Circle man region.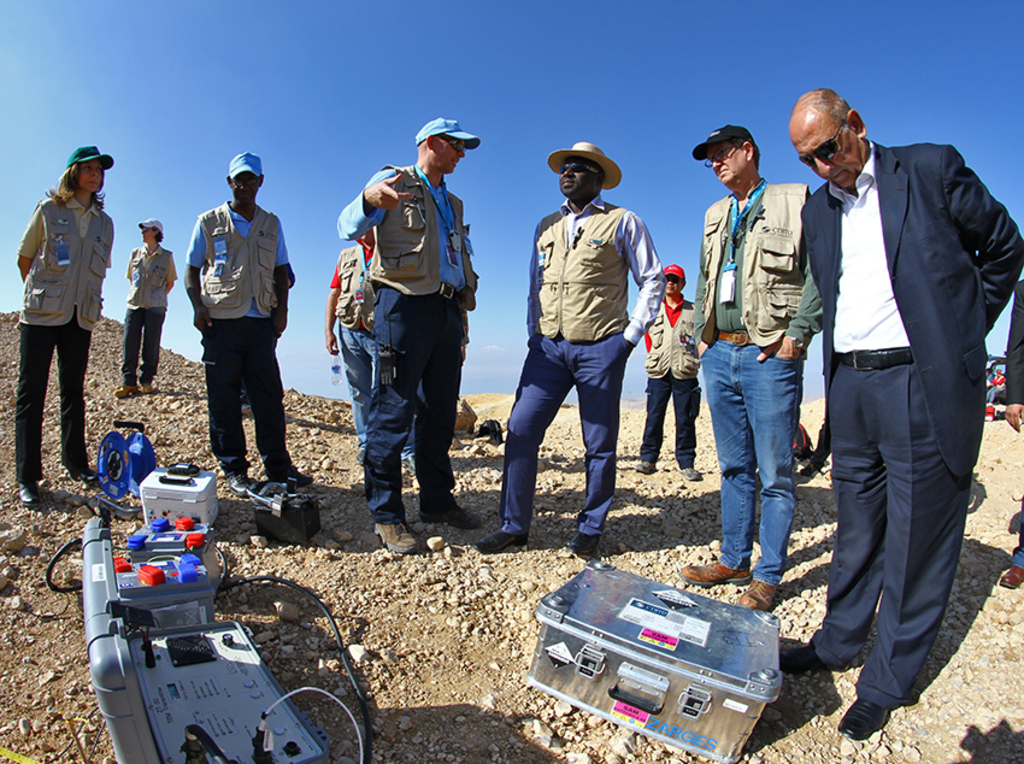
Region: Rect(676, 121, 829, 613).
